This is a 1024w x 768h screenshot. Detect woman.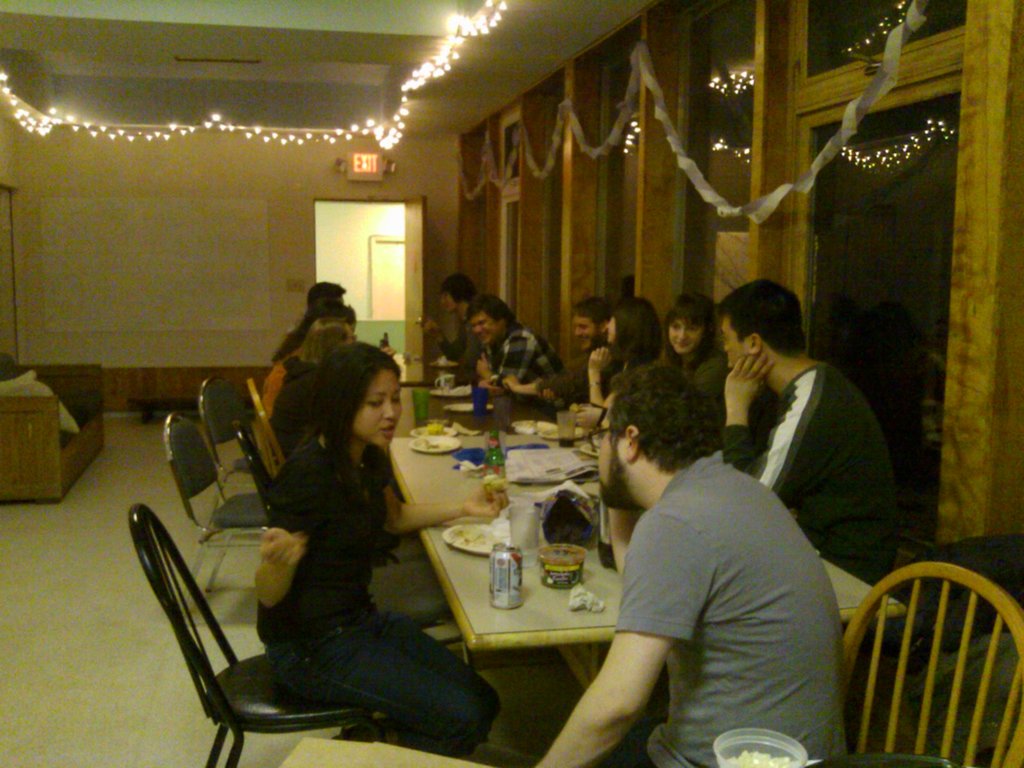
bbox=(253, 342, 509, 756).
